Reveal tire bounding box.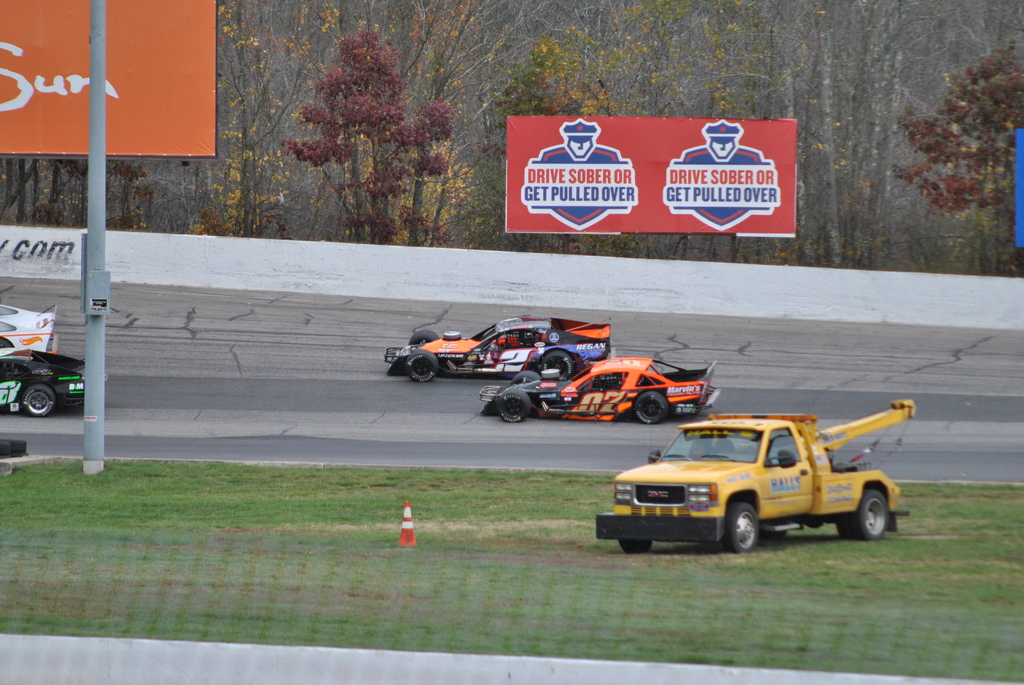
Revealed: x1=405 y1=349 x2=436 y2=381.
